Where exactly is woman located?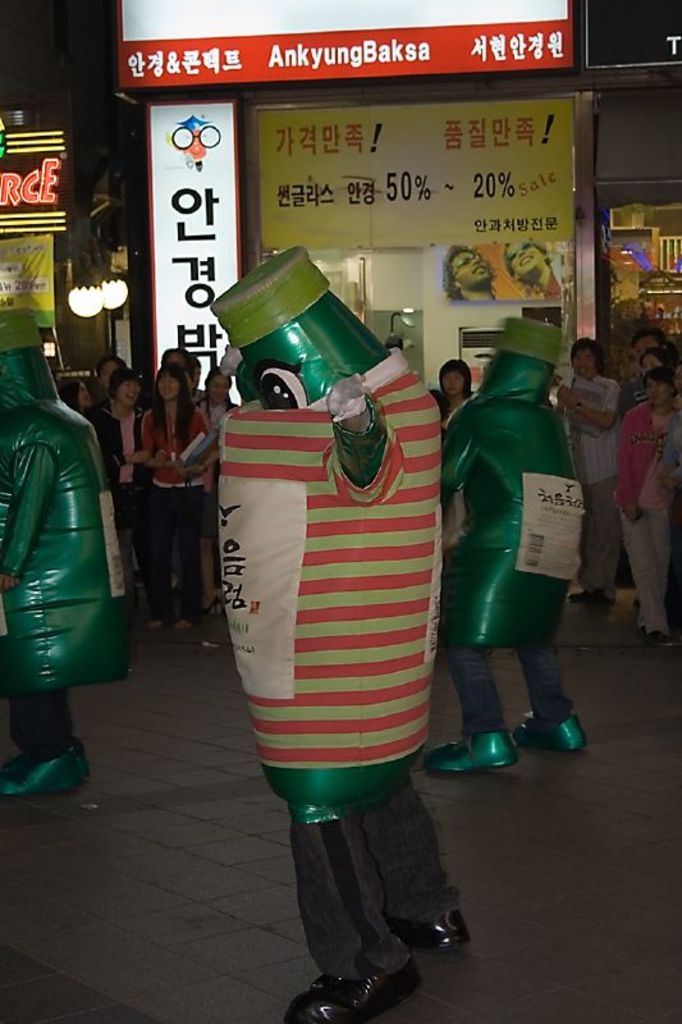
Its bounding box is rect(617, 366, 681, 644).
